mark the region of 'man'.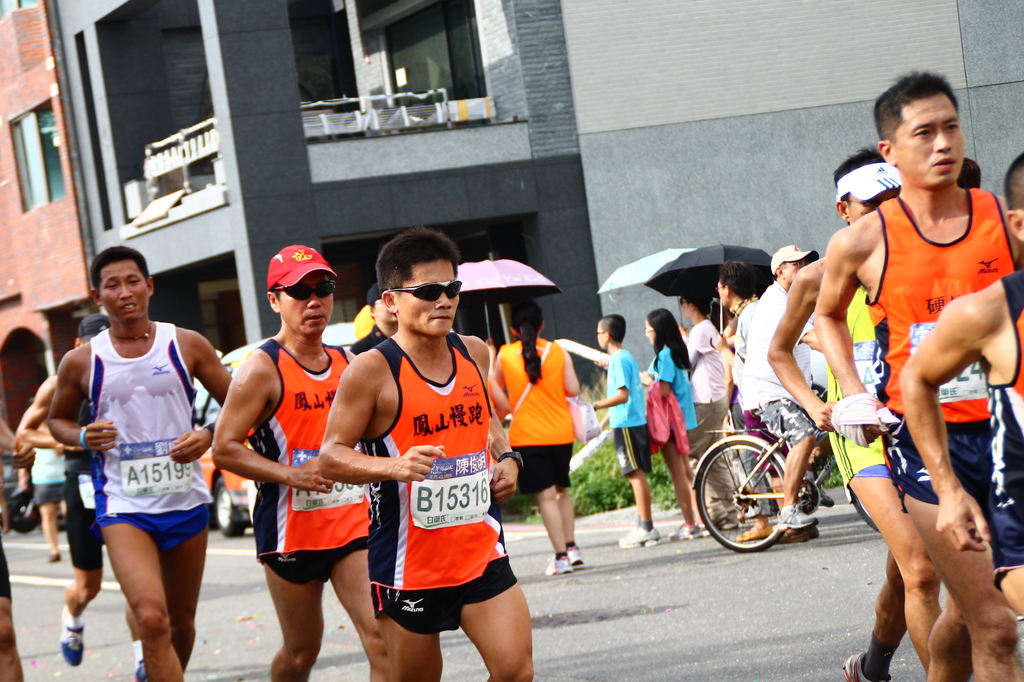
Region: [x1=8, y1=320, x2=156, y2=681].
